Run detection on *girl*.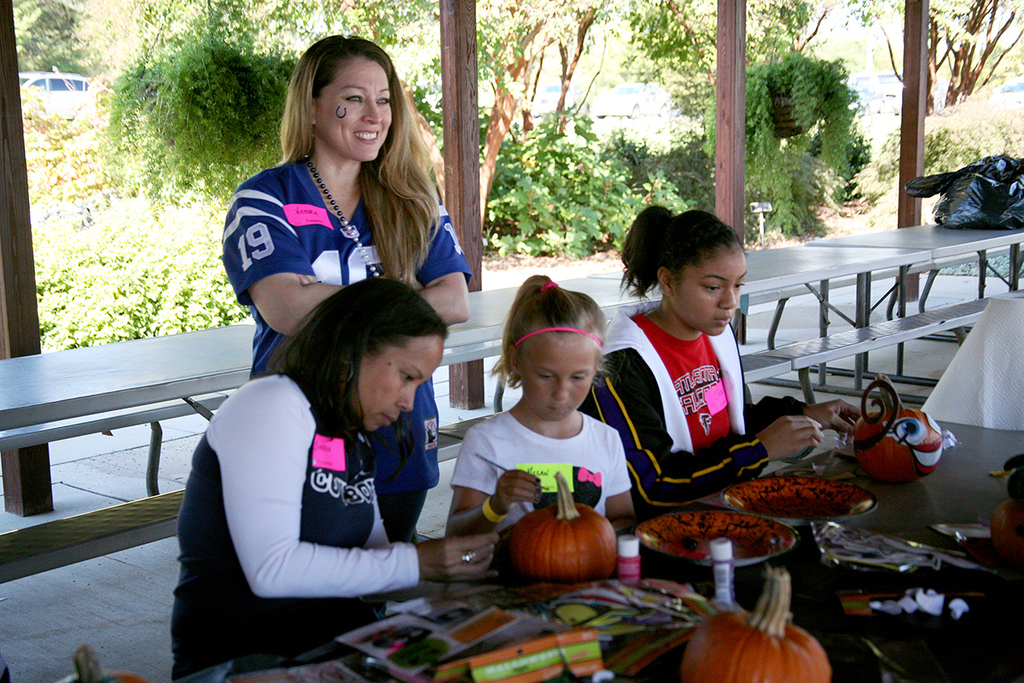
Result: region(443, 275, 637, 537).
